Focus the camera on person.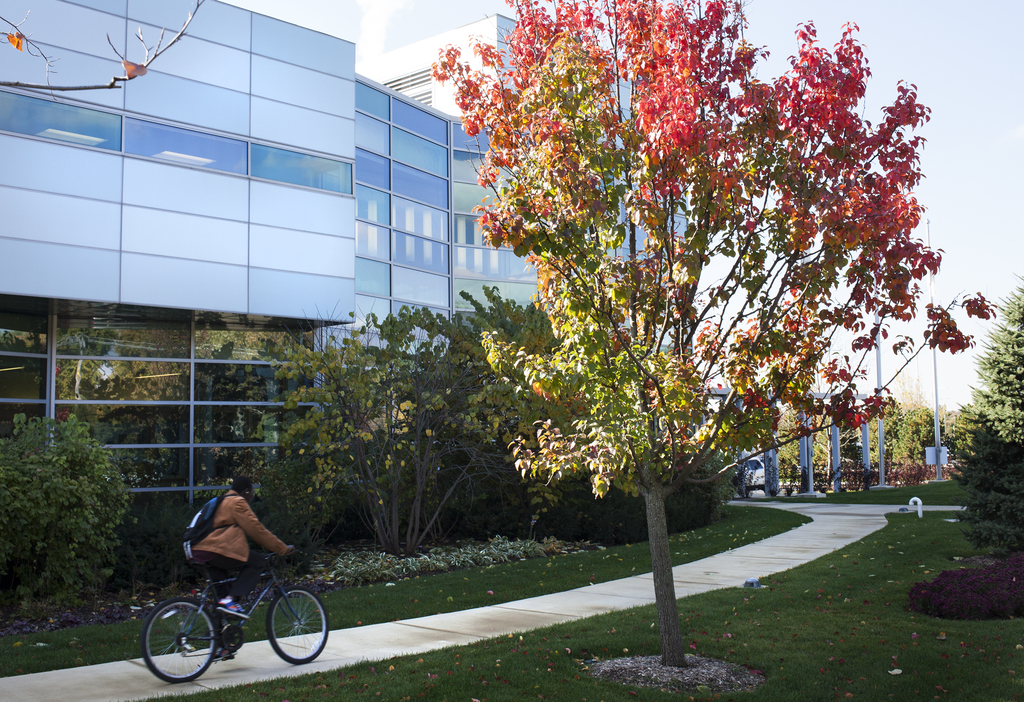
Focus region: <region>143, 496, 301, 675</region>.
